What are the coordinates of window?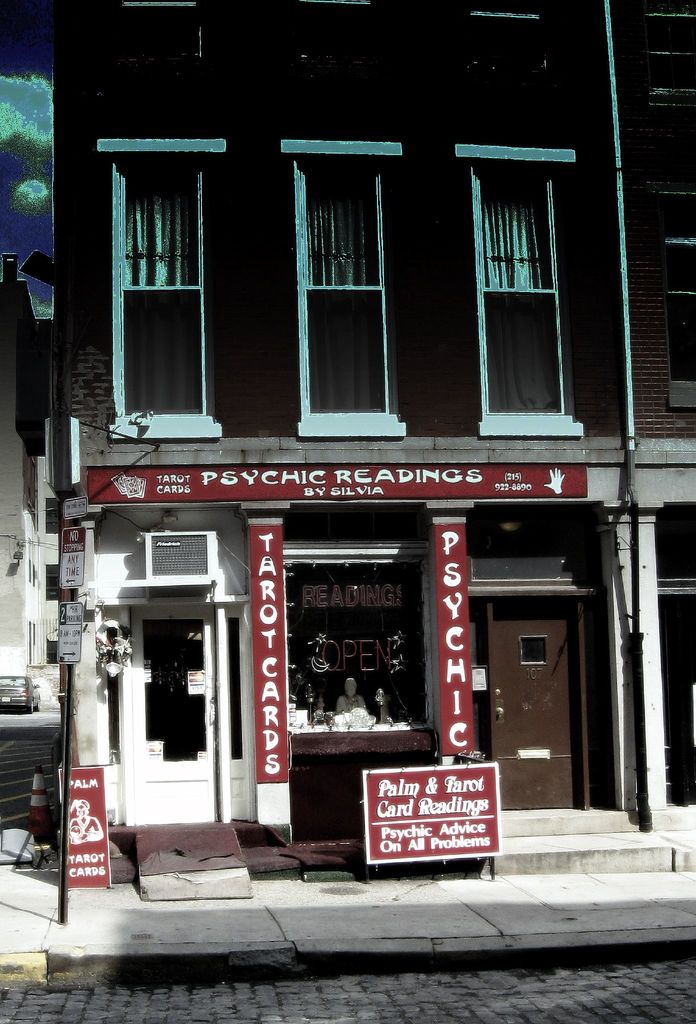
<region>281, 140, 416, 449</region>.
